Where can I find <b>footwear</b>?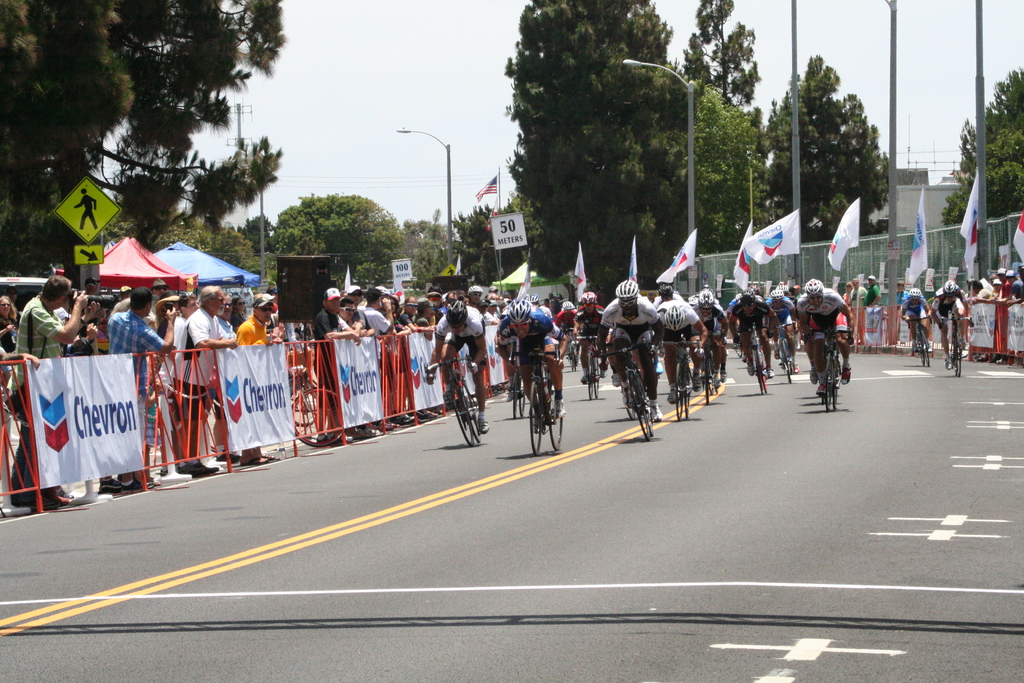
You can find it at bbox(771, 347, 778, 358).
